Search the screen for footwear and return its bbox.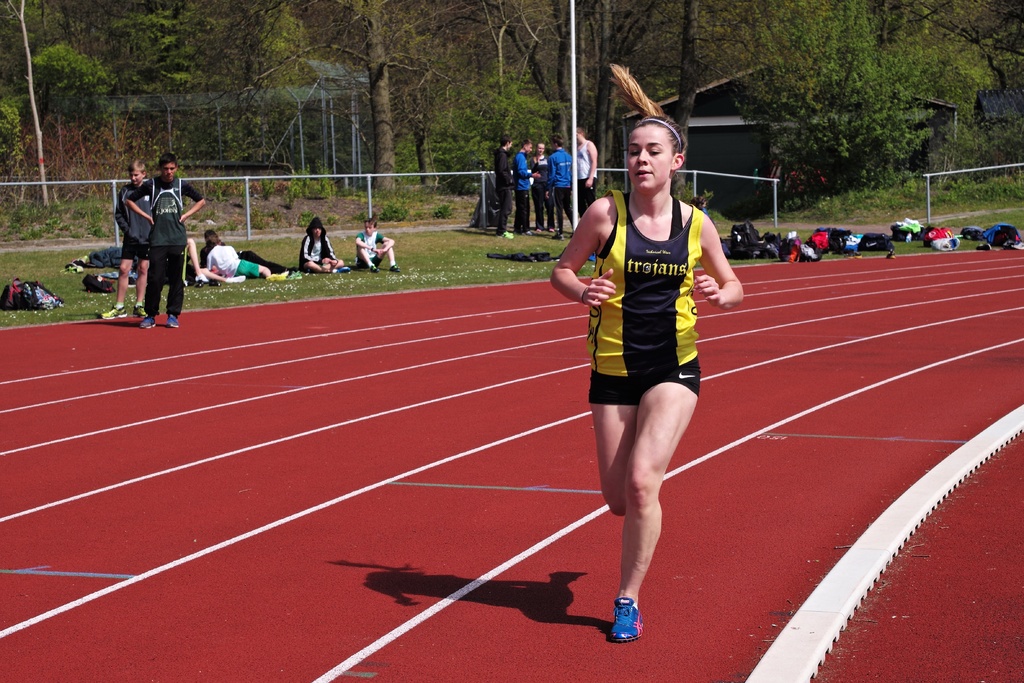
Found: locate(163, 316, 178, 329).
